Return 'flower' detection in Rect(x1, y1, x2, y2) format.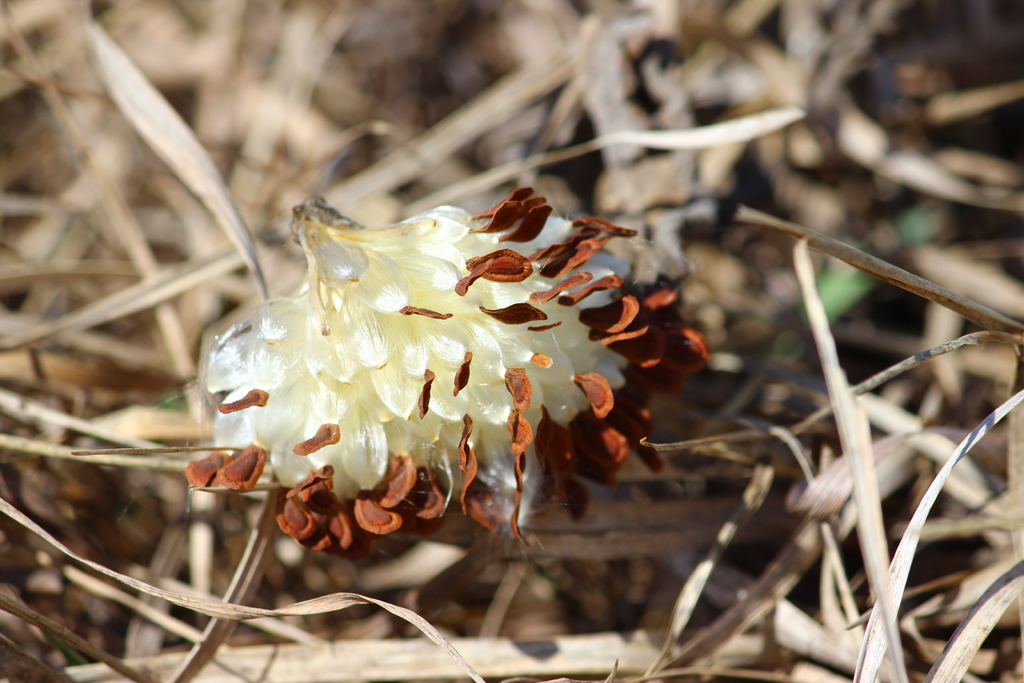
Rect(182, 195, 709, 559).
